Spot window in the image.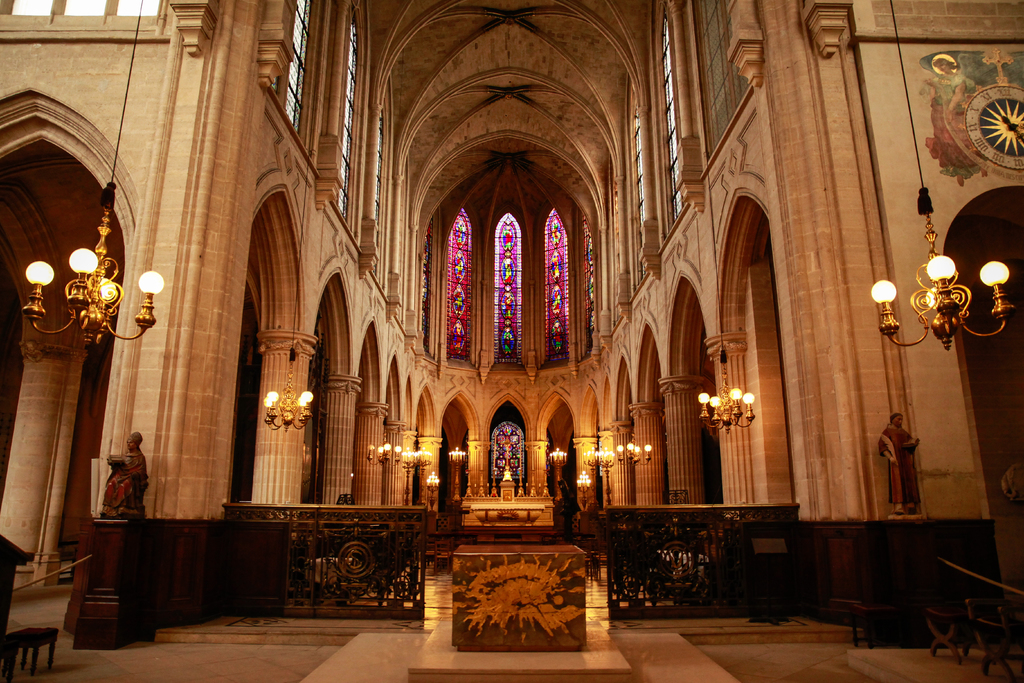
window found at [659,21,685,222].
